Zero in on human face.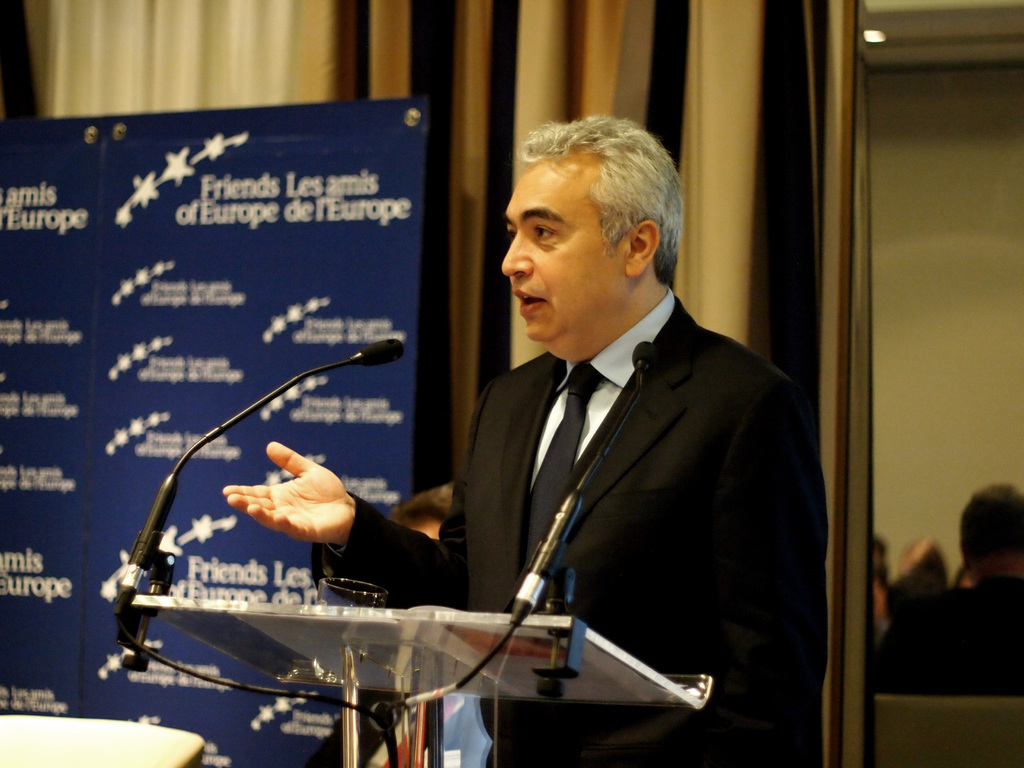
Zeroed in: 503 168 625 355.
